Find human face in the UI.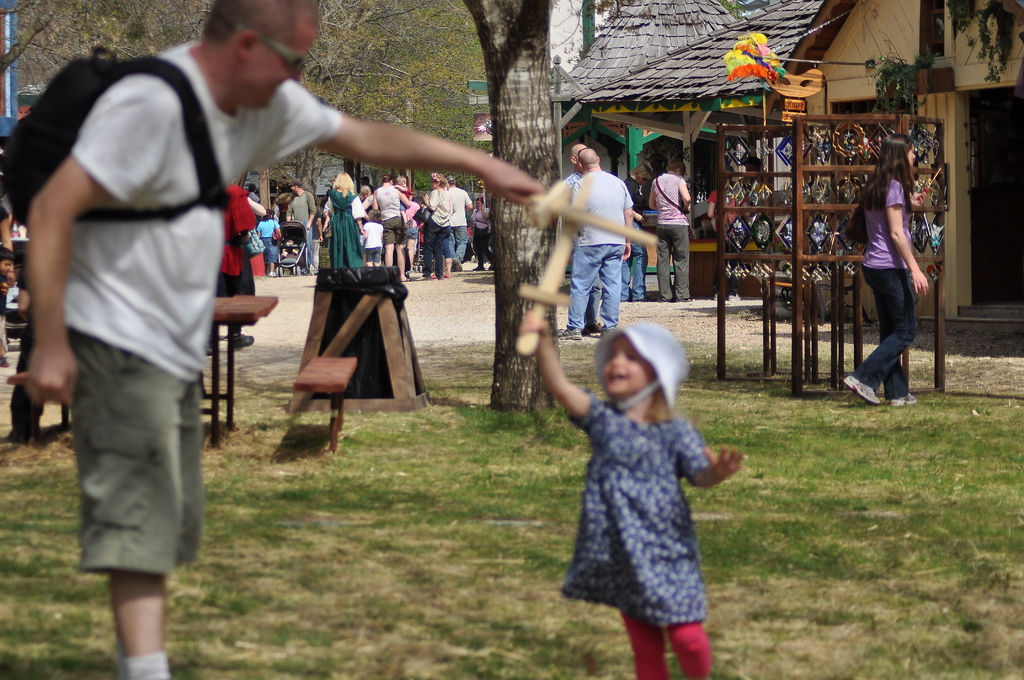
UI element at crop(601, 334, 657, 396).
